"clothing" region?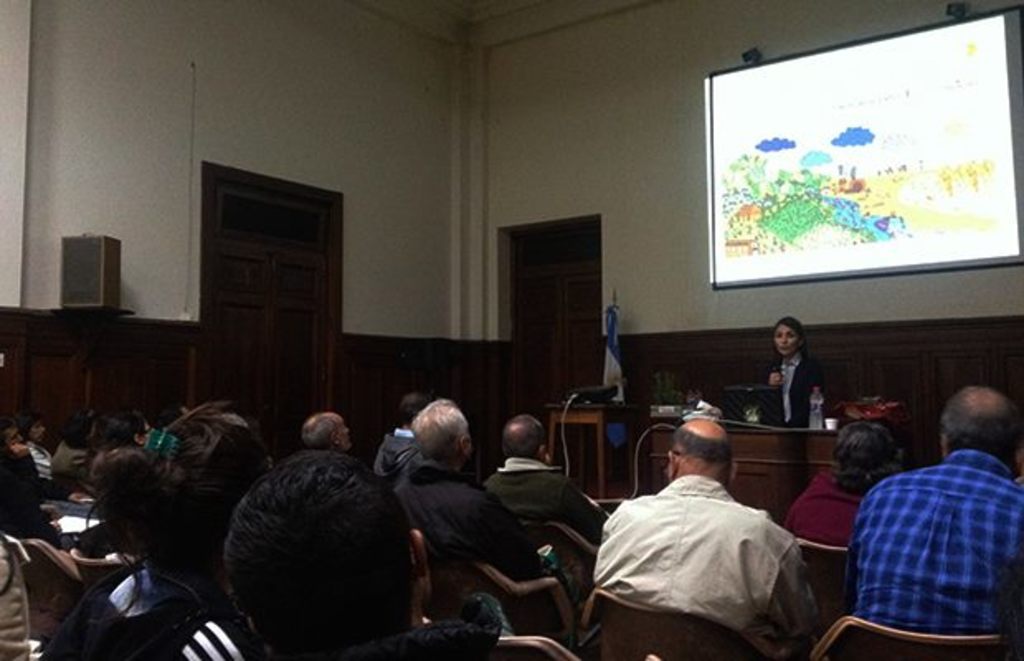
[783, 466, 869, 549]
